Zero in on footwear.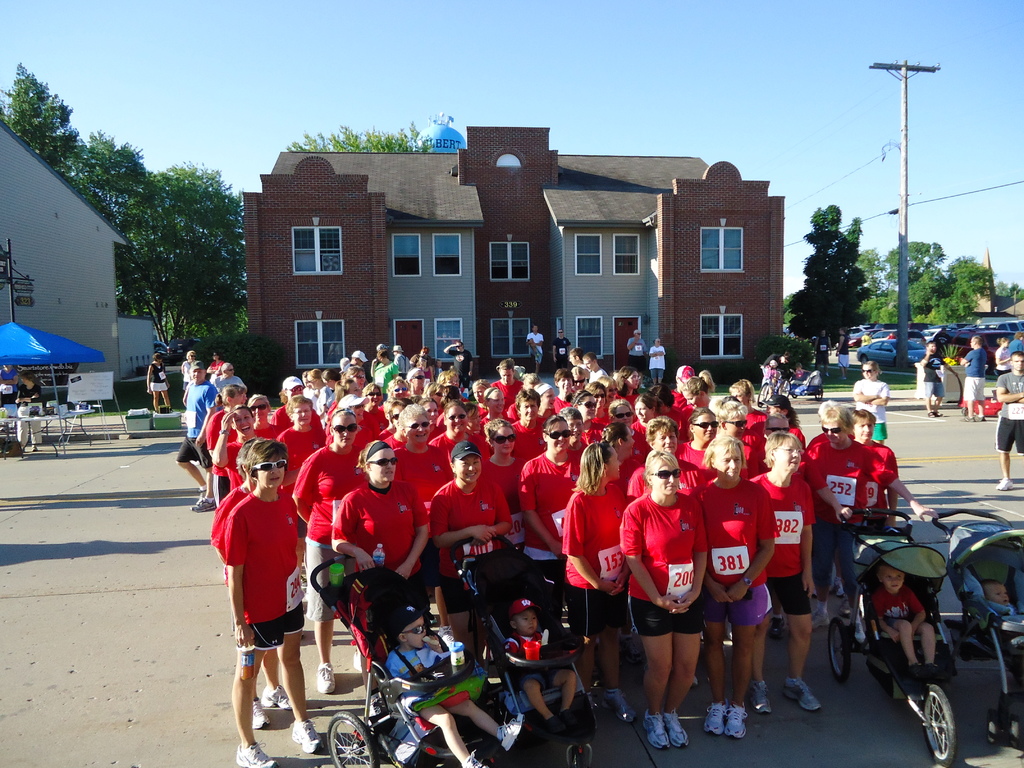
Zeroed in: 452, 748, 493, 767.
